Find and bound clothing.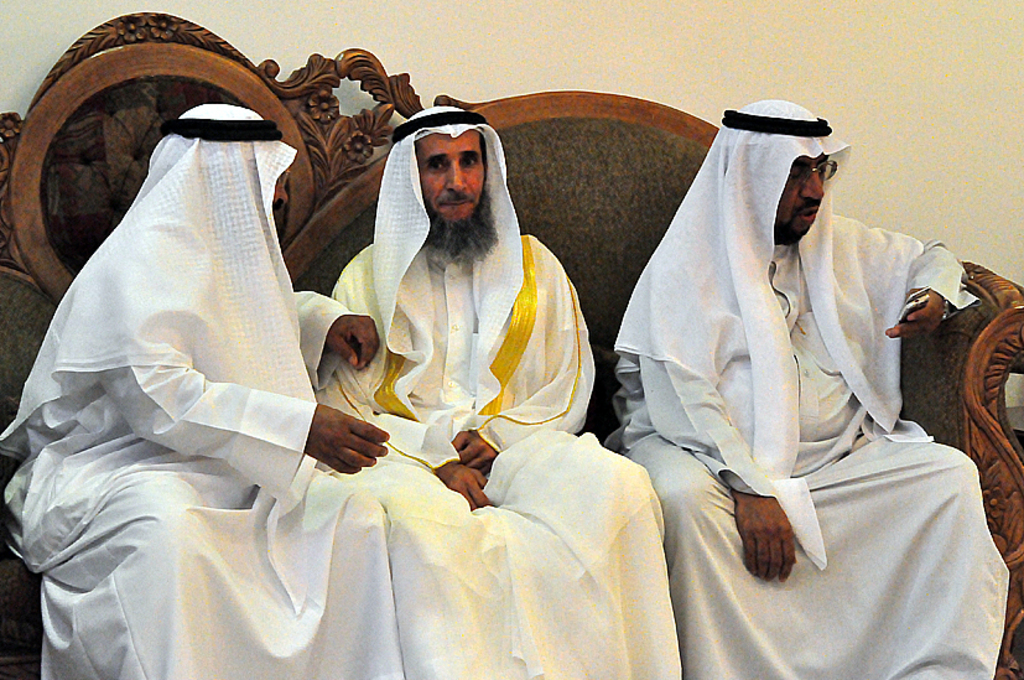
Bound: crop(0, 100, 401, 679).
